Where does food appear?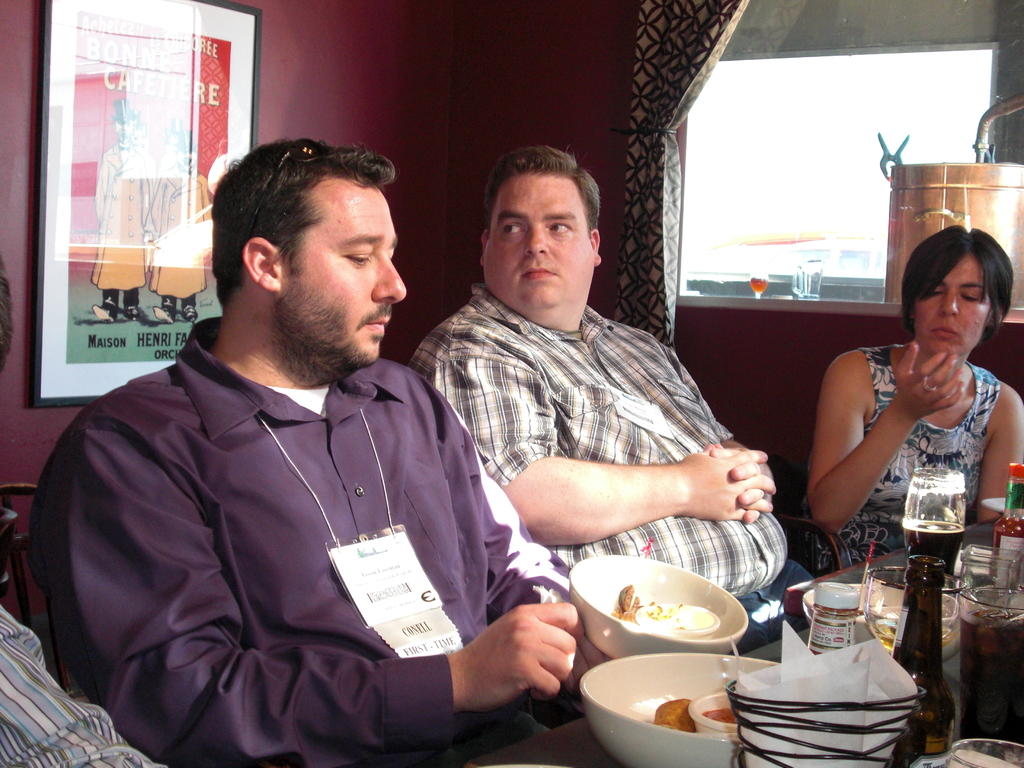
Appears at <region>612, 582, 718, 630</region>.
